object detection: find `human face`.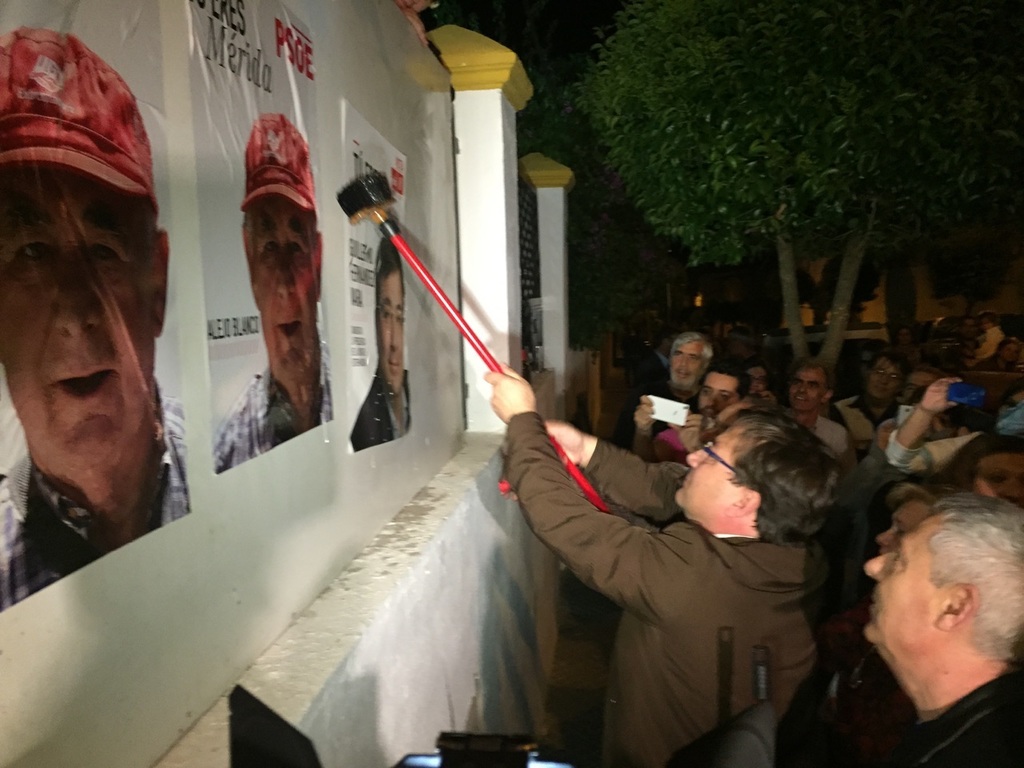
878, 495, 934, 551.
